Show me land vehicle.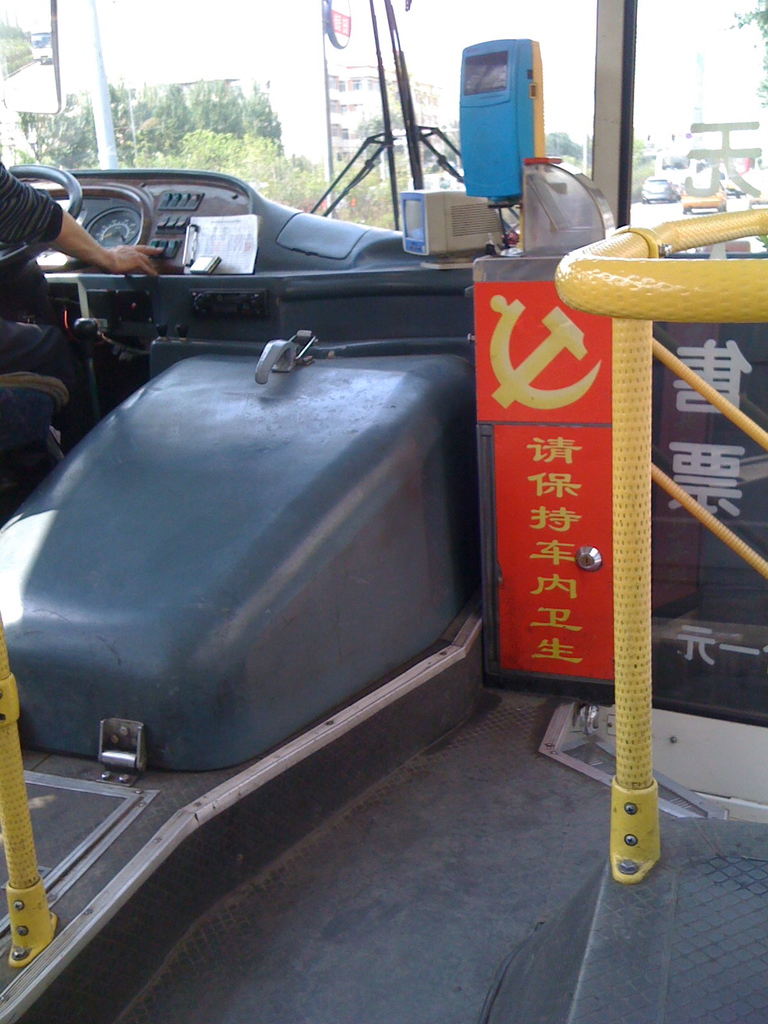
land vehicle is here: bbox=(0, 0, 767, 1023).
